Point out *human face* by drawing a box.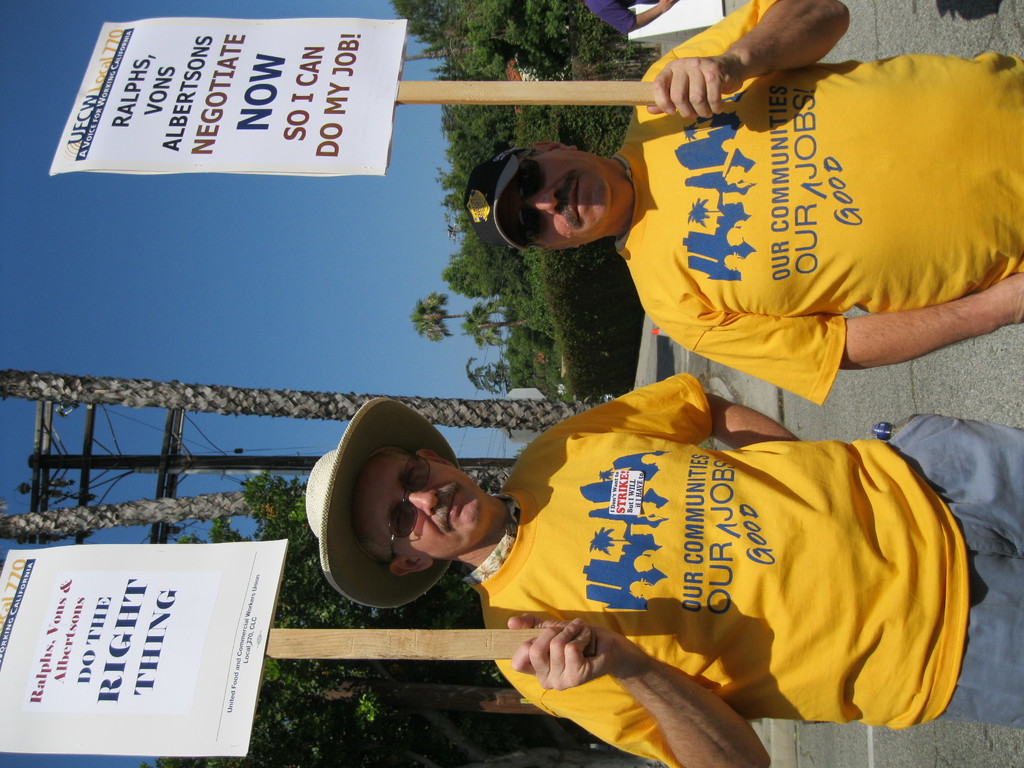
[x1=358, y1=455, x2=487, y2=560].
